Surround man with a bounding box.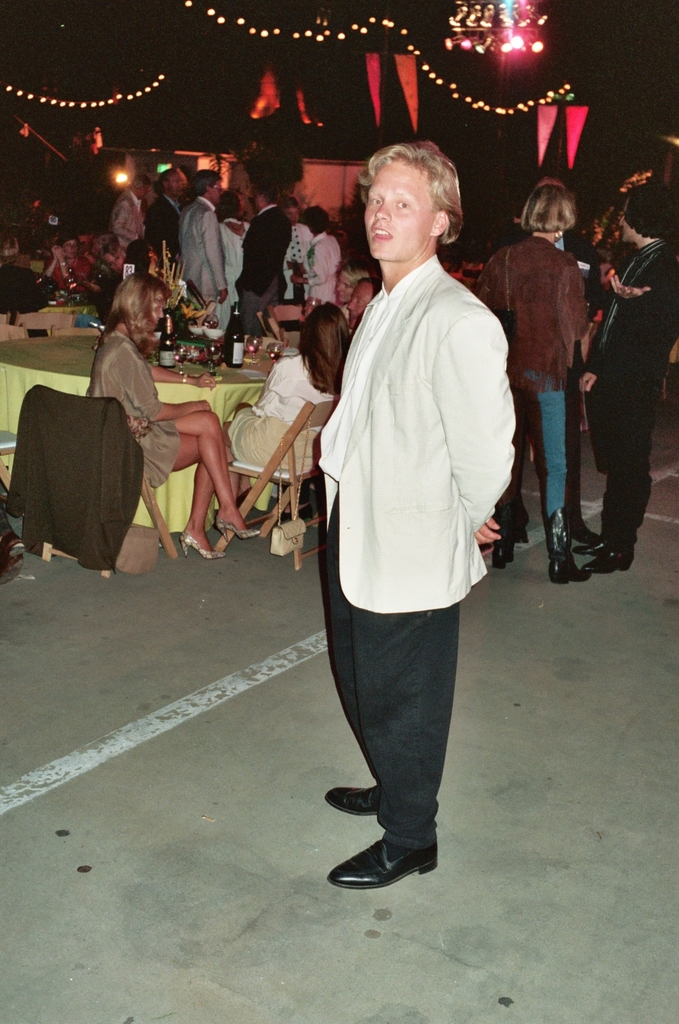
<box>167,166,230,321</box>.
